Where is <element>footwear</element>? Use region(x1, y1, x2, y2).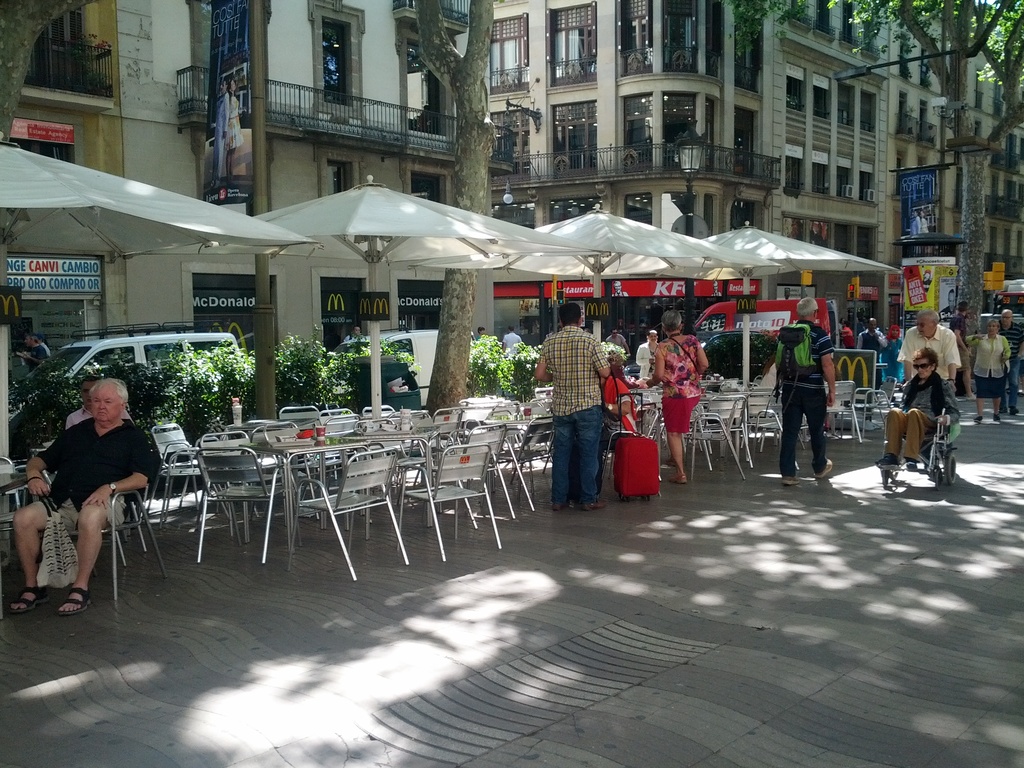
region(579, 500, 606, 509).
